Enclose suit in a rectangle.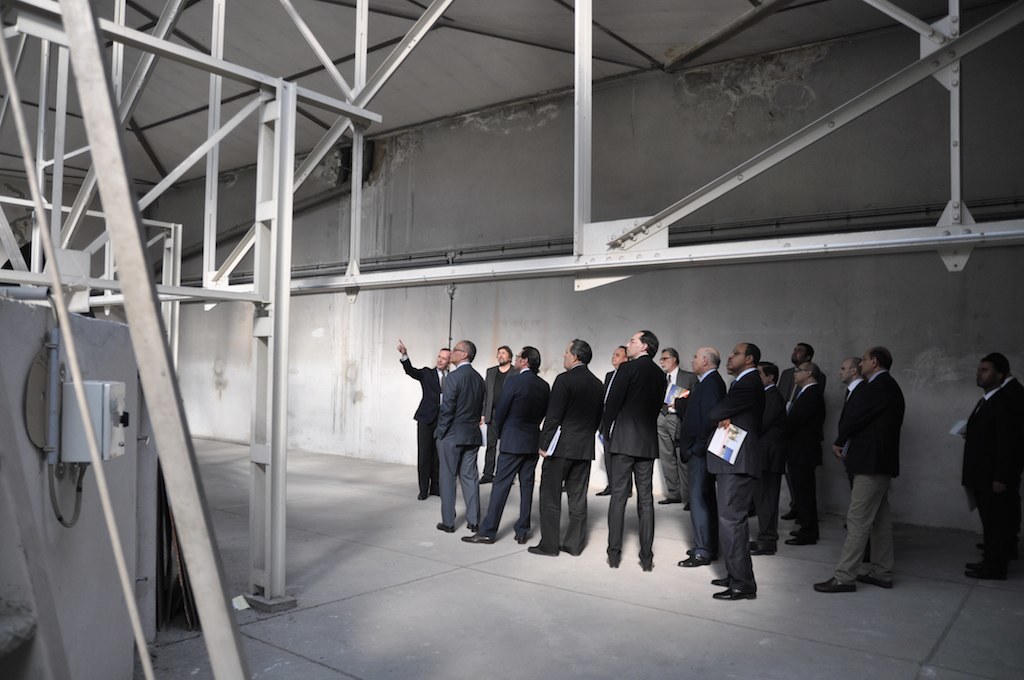
<bbox>956, 381, 1012, 568</bbox>.
